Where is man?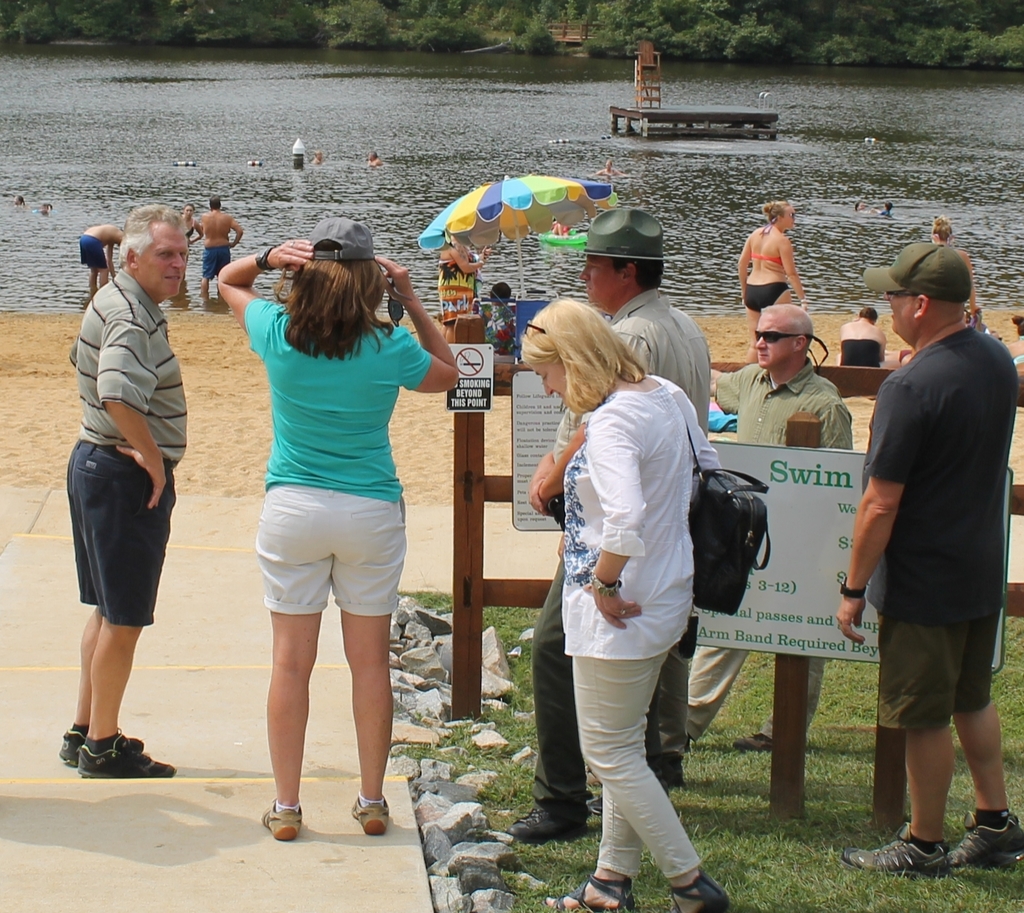
(79,225,122,297).
